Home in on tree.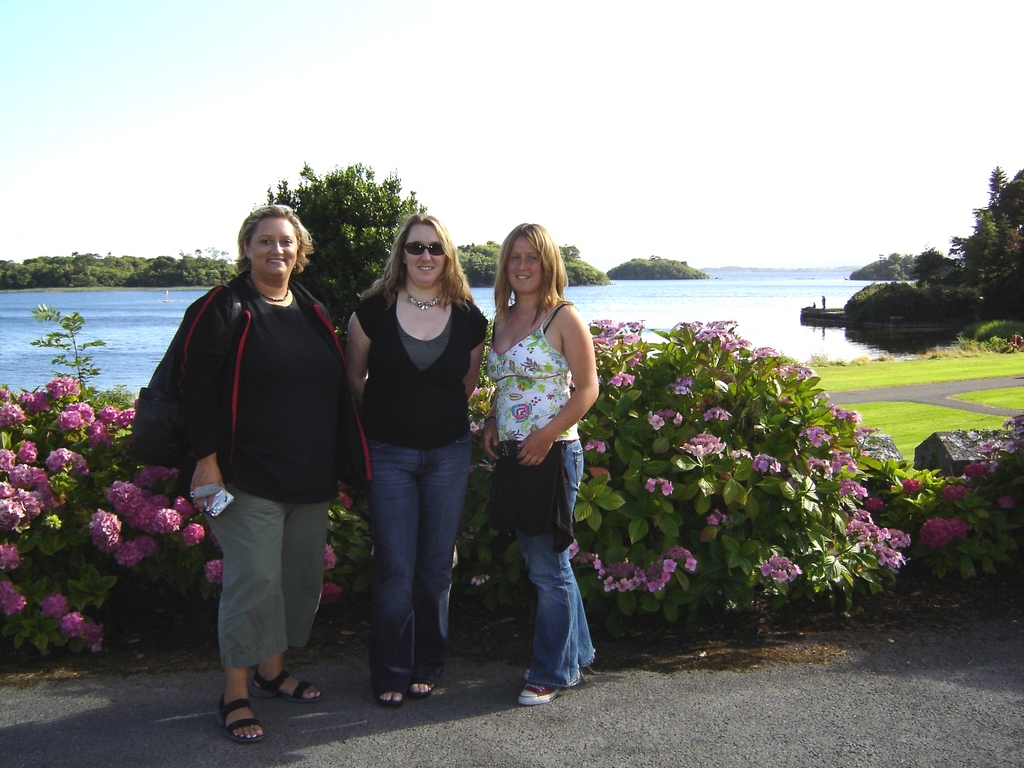
Homed in at locate(863, 156, 1023, 317).
